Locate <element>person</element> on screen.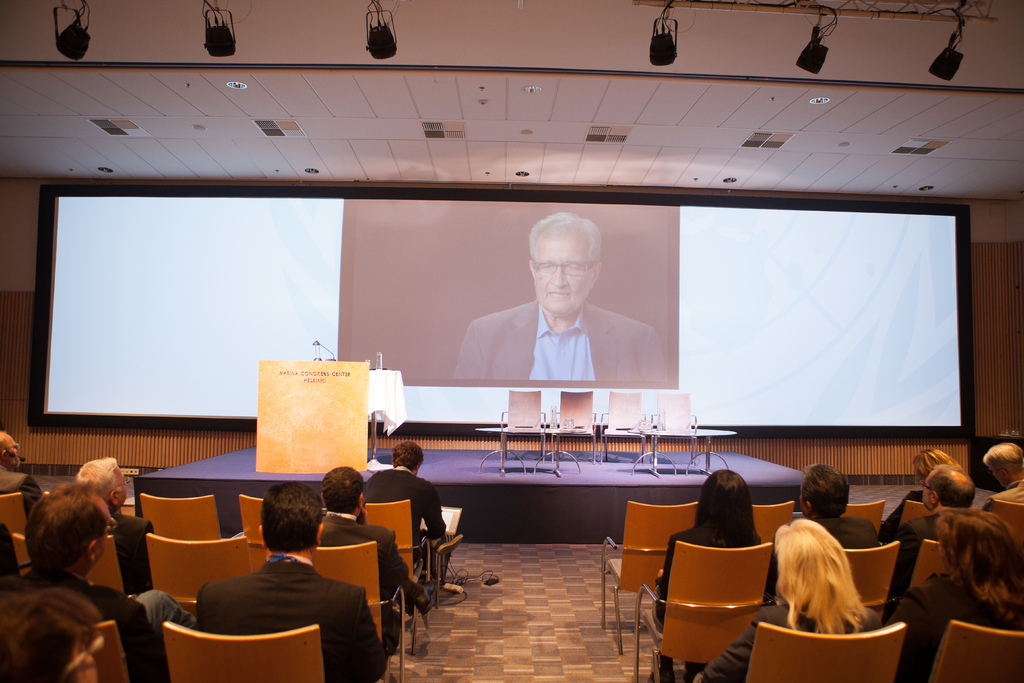
On screen at BBox(890, 504, 1023, 682).
